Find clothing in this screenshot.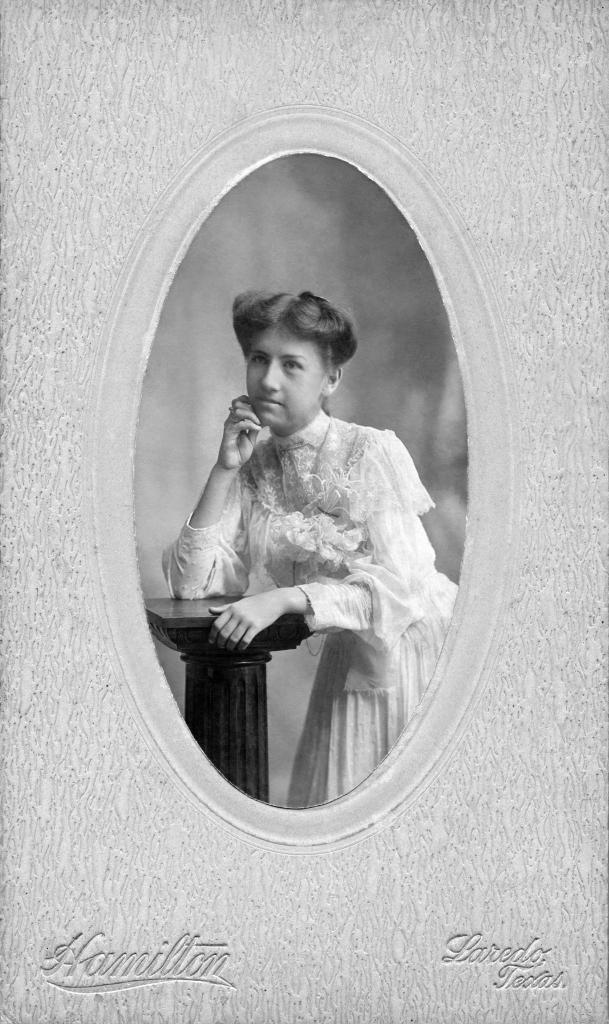
The bounding box for clothing is 168, 369, 443, 782.
